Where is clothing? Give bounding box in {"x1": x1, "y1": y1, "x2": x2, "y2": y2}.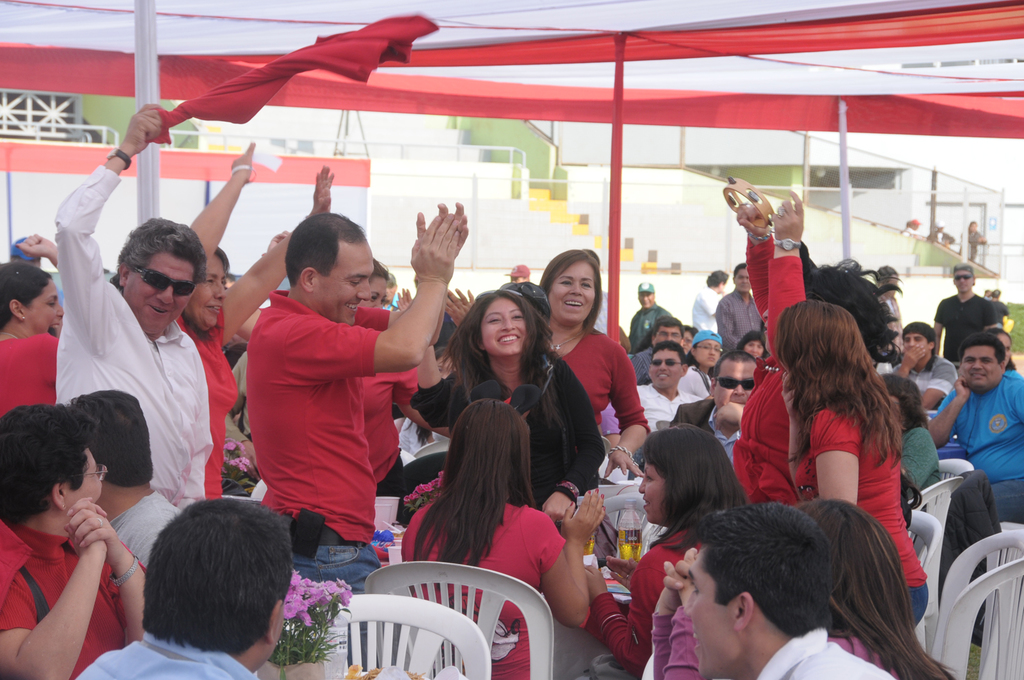
{"x1": 587, "y1": 533, "x2": 703, "y2": 668}.
